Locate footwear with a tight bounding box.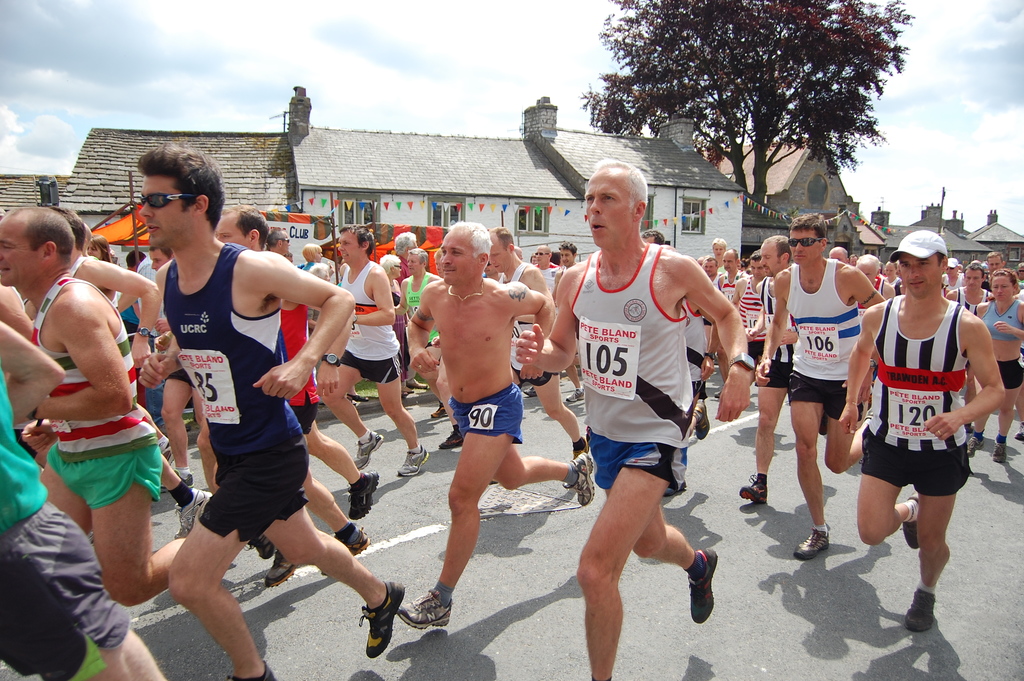
161:437:177:464.
